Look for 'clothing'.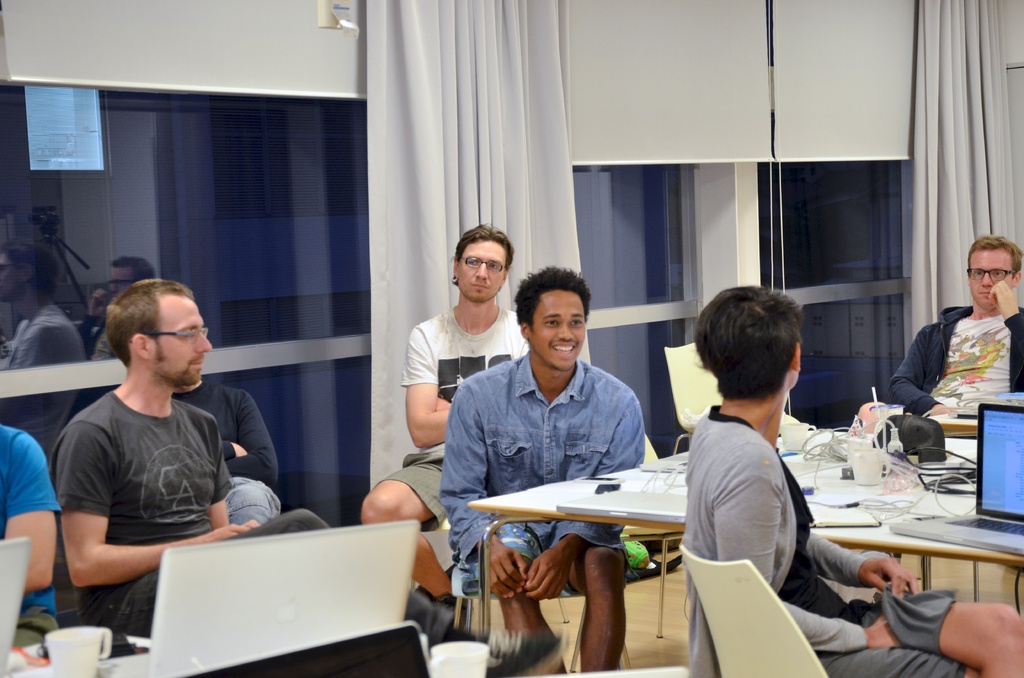
Found: <bbox>442, 350, 645, 563</bbox>.
